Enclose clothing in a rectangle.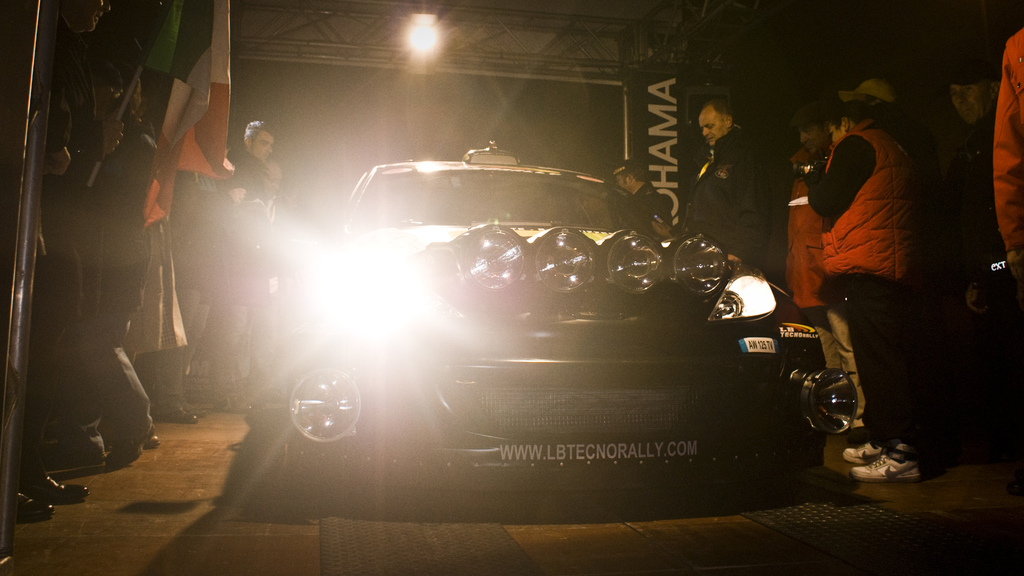
x1=220 y1=146 x2=274 y2=377.
